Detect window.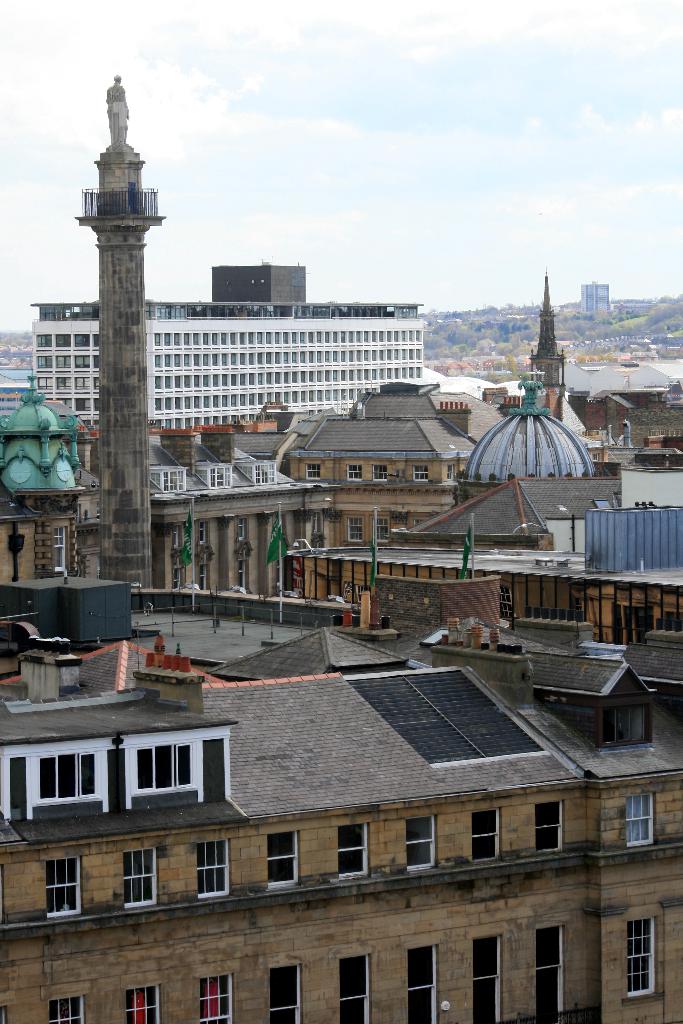
Detected at (x1=76, y1=751, x2=98, y2=794).
